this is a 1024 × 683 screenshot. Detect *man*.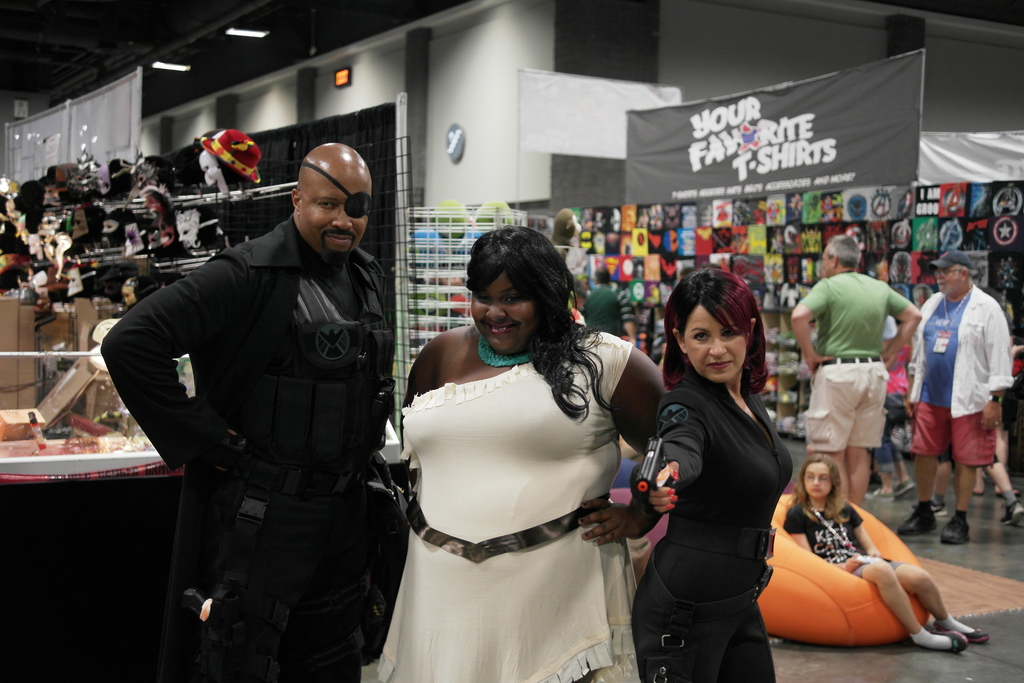
788:236:917:508.
